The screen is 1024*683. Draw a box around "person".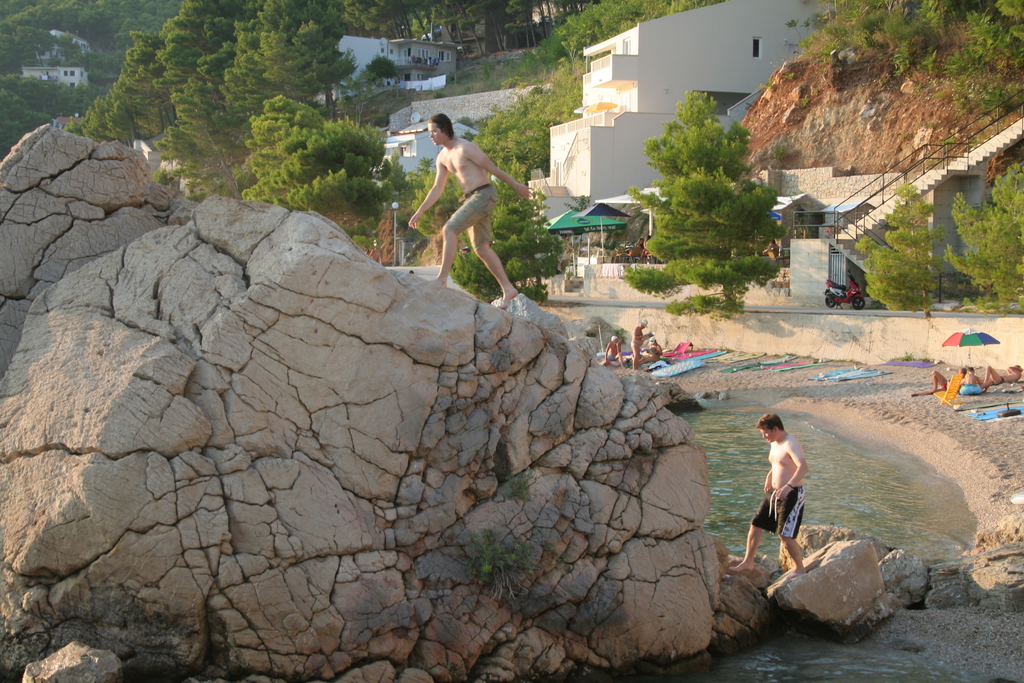
l=984, t=362, r=1023, b=390.
